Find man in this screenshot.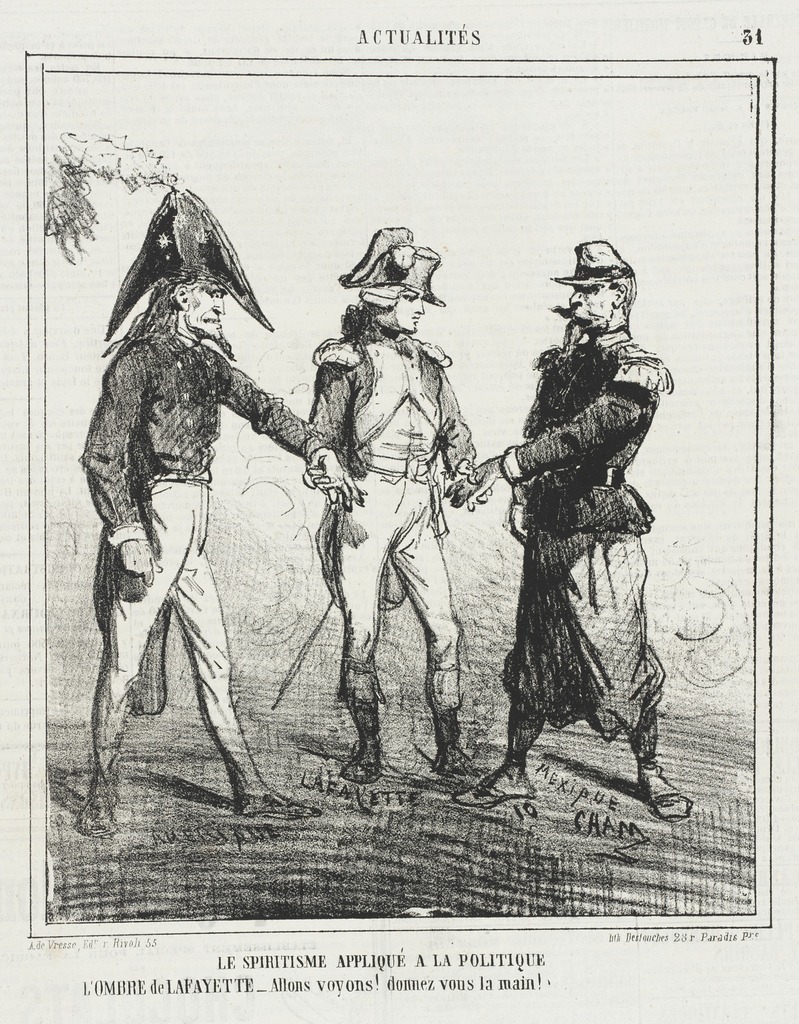
The bounding box for man is 286/216/503/769.
